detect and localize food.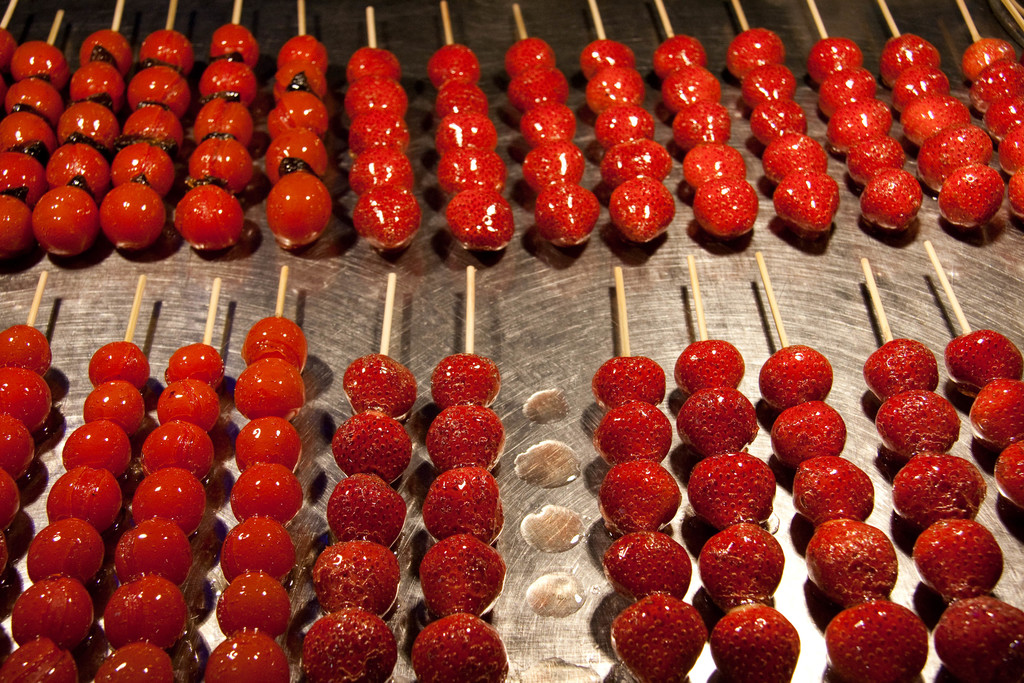
Localized at Rect(757, 342, 834, 407).
